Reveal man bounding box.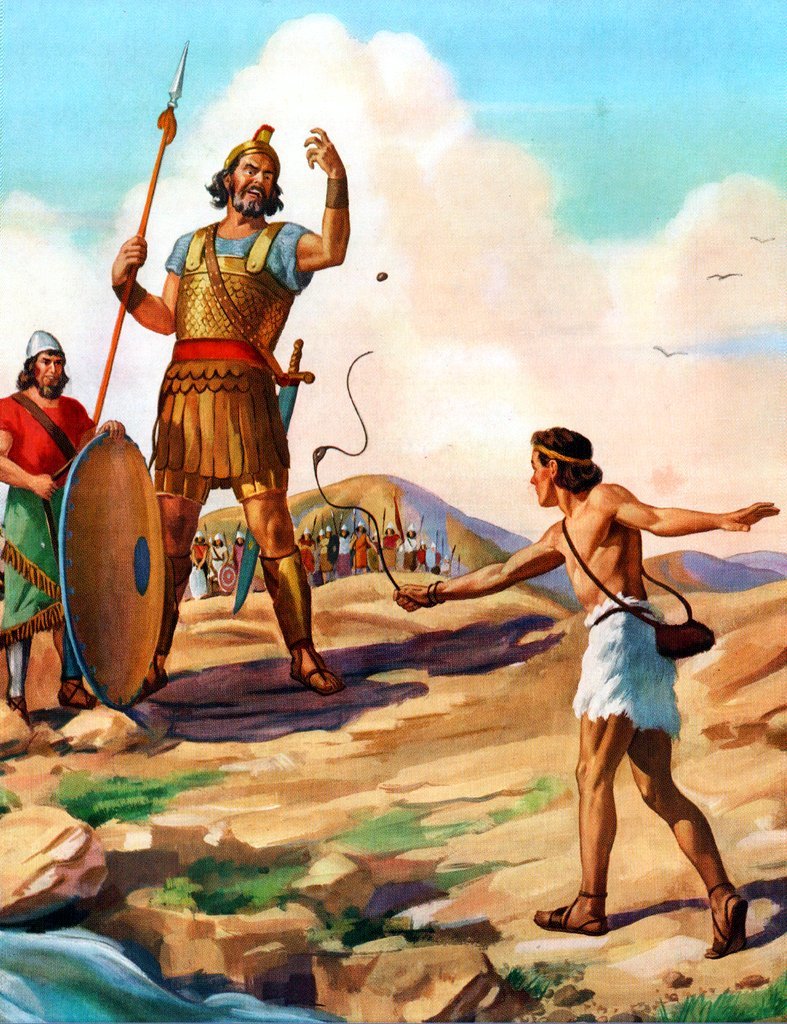
Revealed: select_region(104, 136, 359, 687).
